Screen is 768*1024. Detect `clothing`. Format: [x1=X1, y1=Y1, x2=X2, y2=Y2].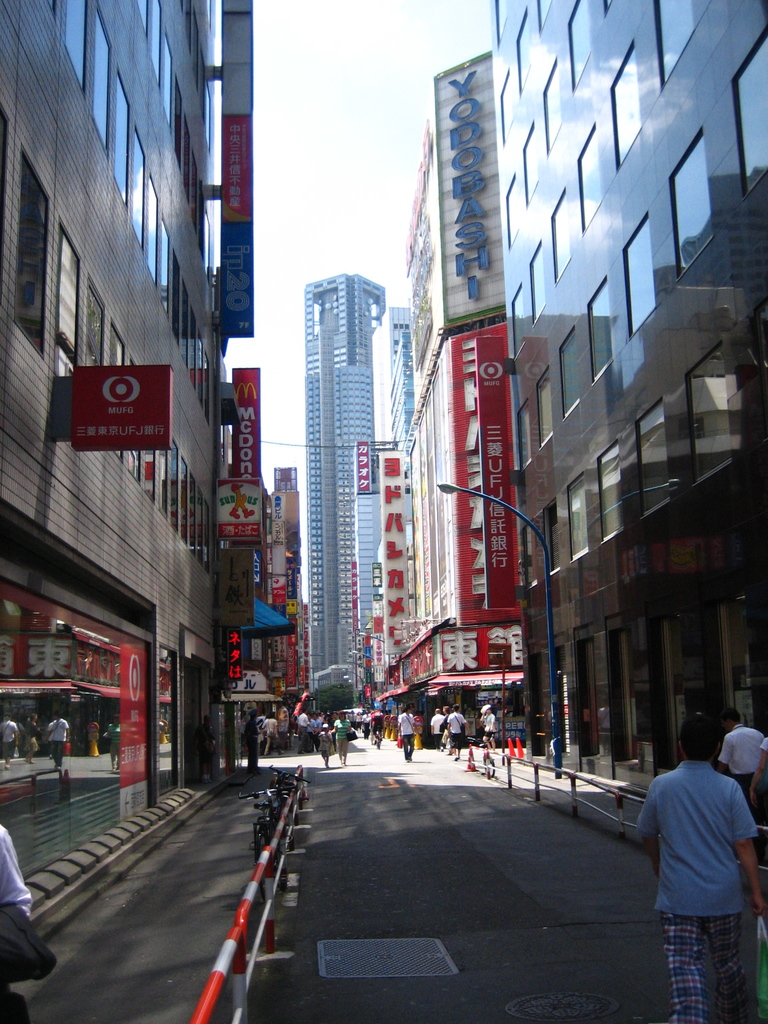
[x1=331, y1=719, x2=350, y2=760].
